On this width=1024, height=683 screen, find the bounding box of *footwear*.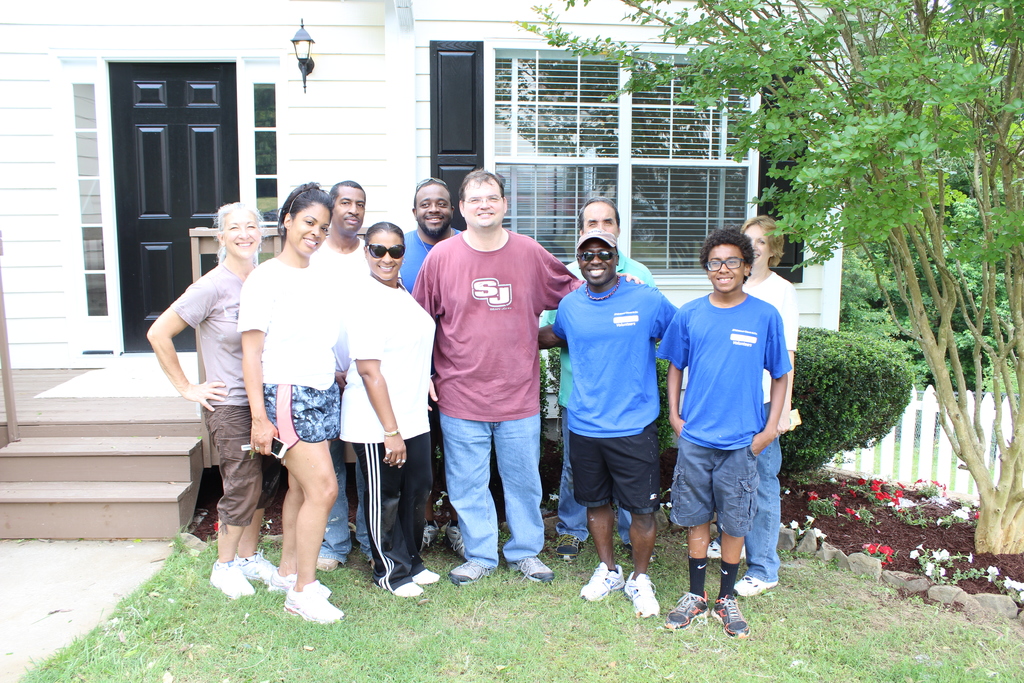
Bounding box: detection(316, 554, 336, 571).
